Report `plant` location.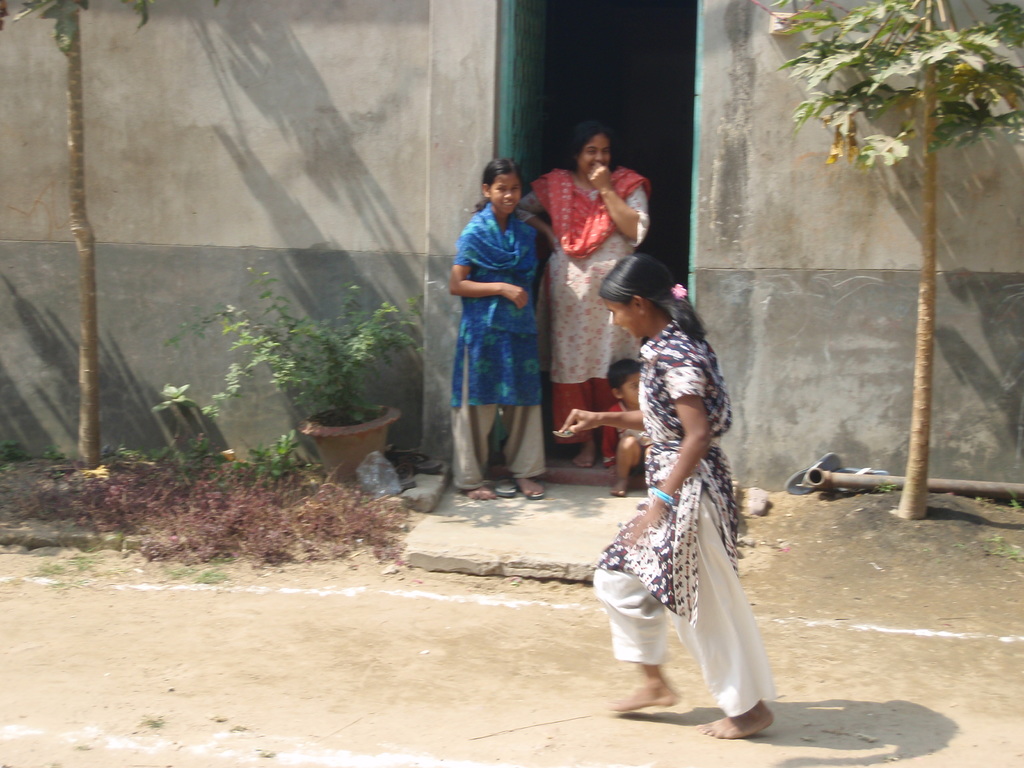
Report: <box>157,243,429,452</box>.
